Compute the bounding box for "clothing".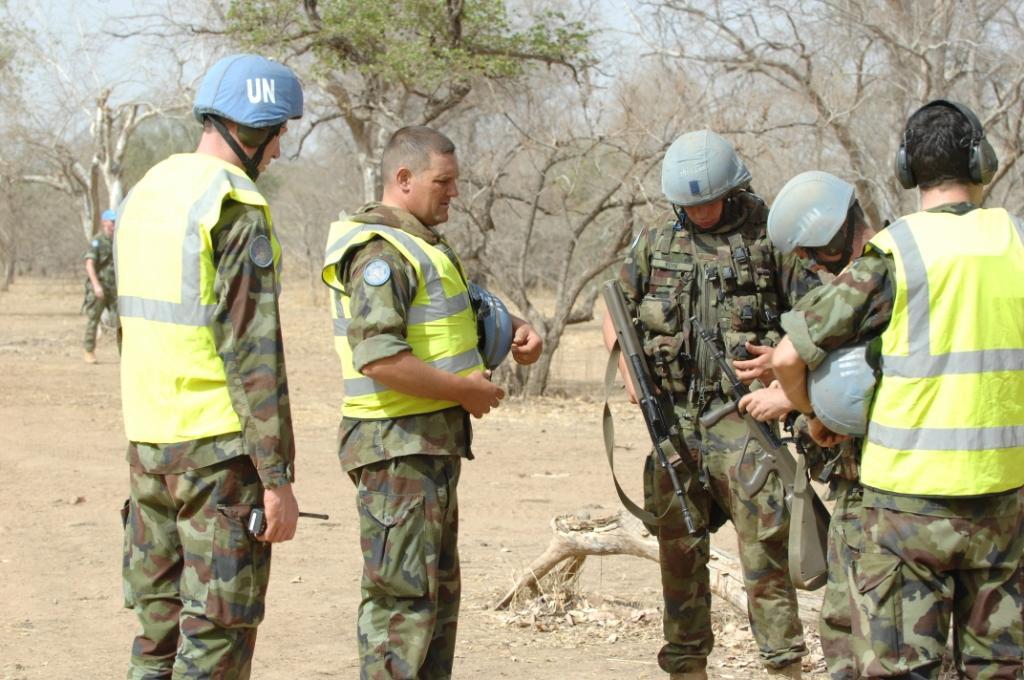
(left=591, top=182, right=892, bottom=679).
